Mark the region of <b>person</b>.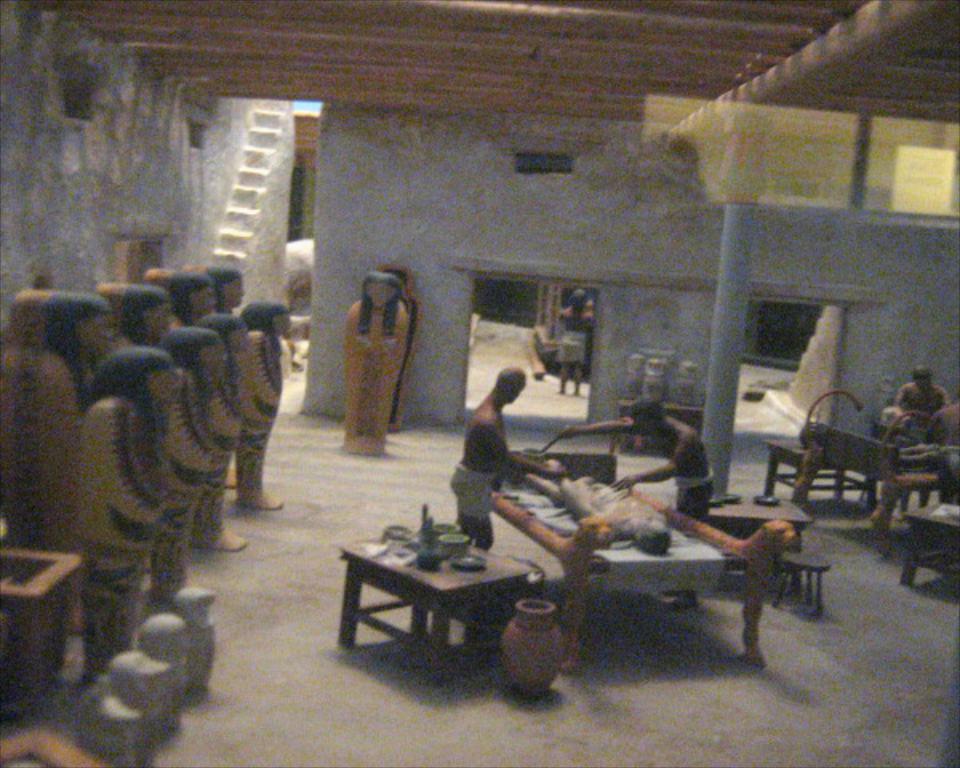
Region: 194:309:248:555.
